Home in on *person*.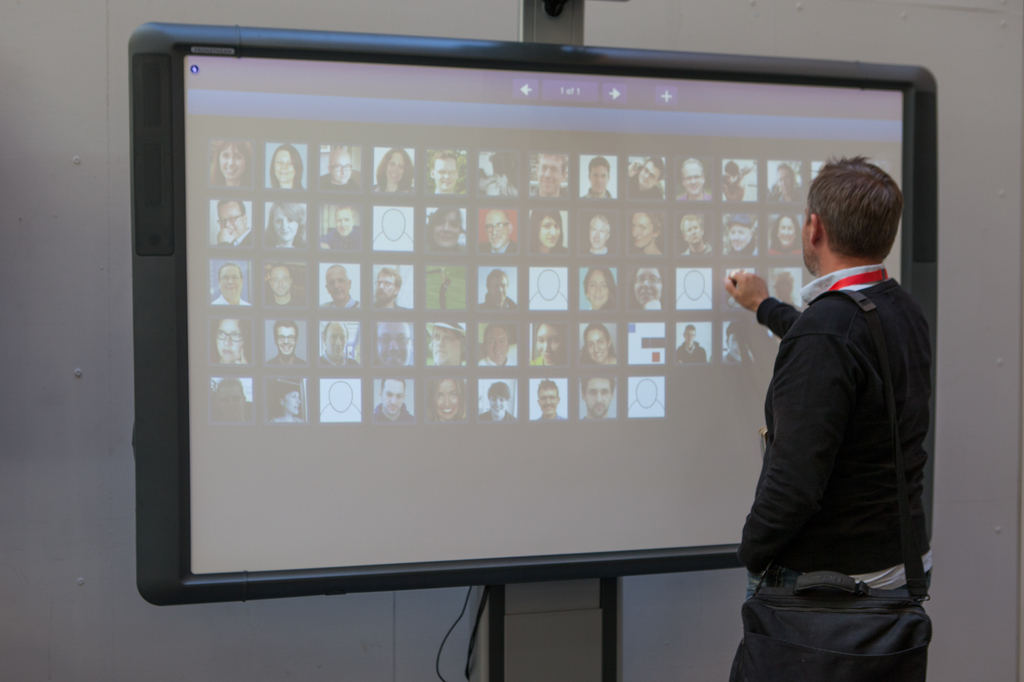
Homed in at bbox=(318, 206, 366, 252).
